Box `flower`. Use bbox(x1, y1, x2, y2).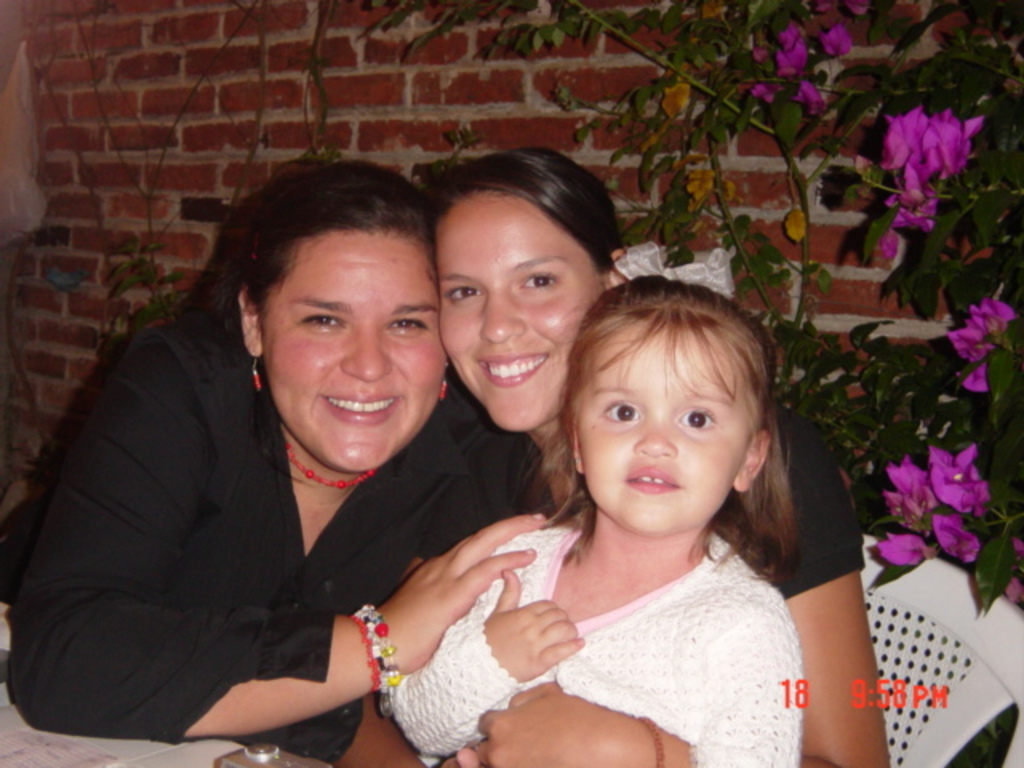
bbox(928, 510, 979, 550).
